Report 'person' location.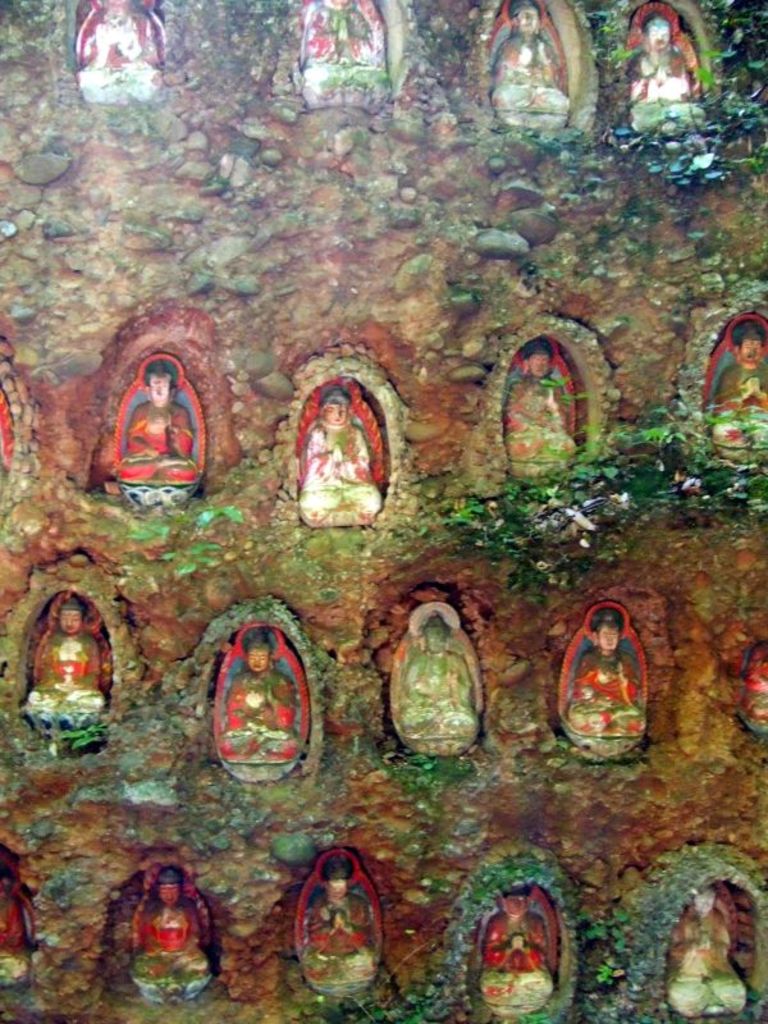
Report: (left=0, top=869, right=33, bottom=984).
